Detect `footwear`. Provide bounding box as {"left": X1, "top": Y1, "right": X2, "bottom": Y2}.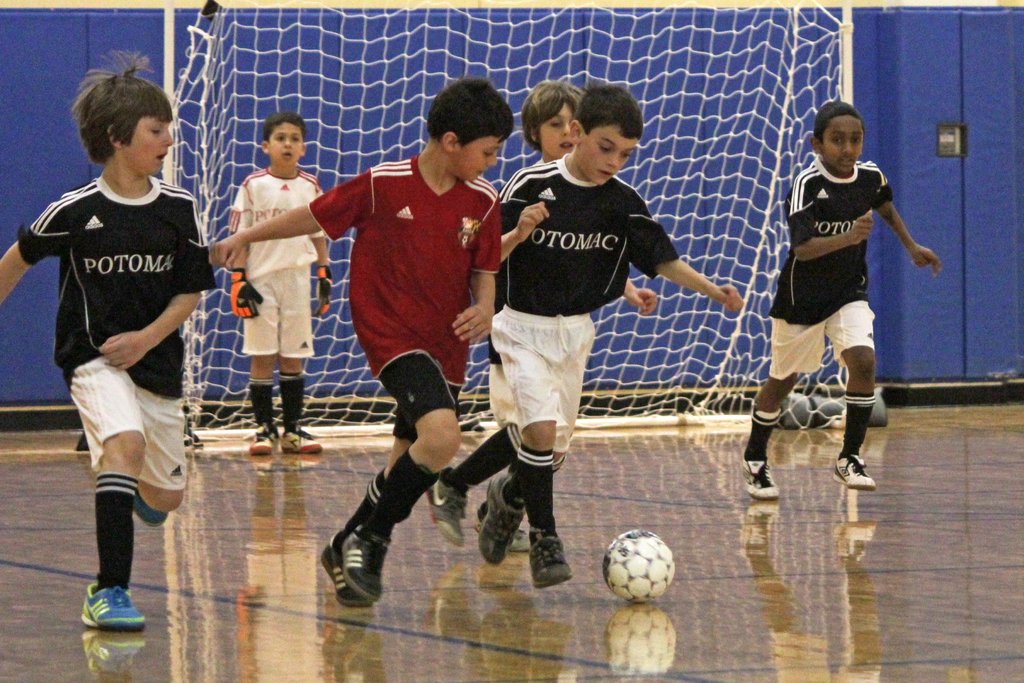
{"left": 424, "top": 467, "right": 470, "bottom": 551}.
